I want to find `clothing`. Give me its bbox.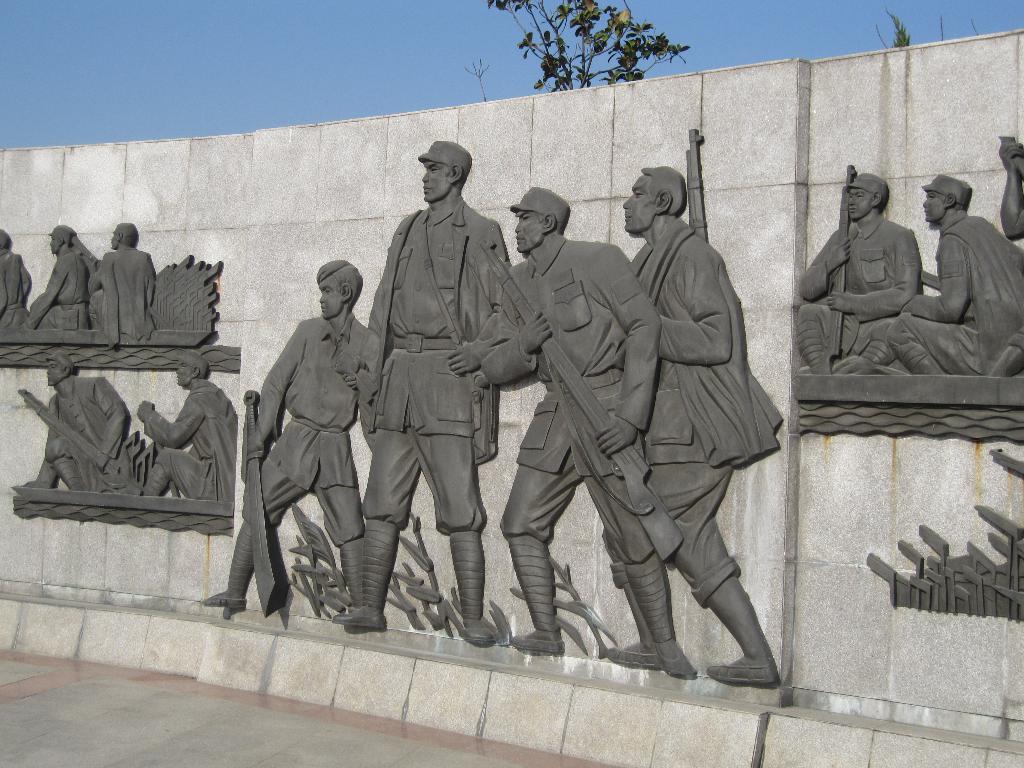
detection(22, 243, 92, 327).
